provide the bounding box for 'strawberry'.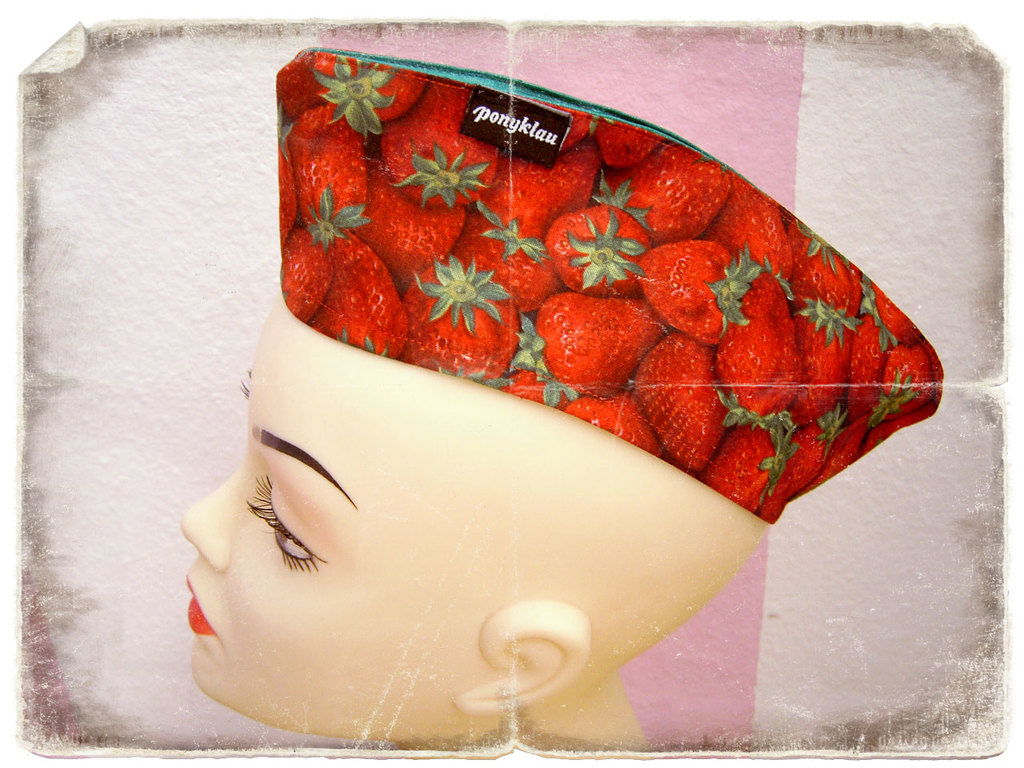
rect(379, 82, 499, 210).
